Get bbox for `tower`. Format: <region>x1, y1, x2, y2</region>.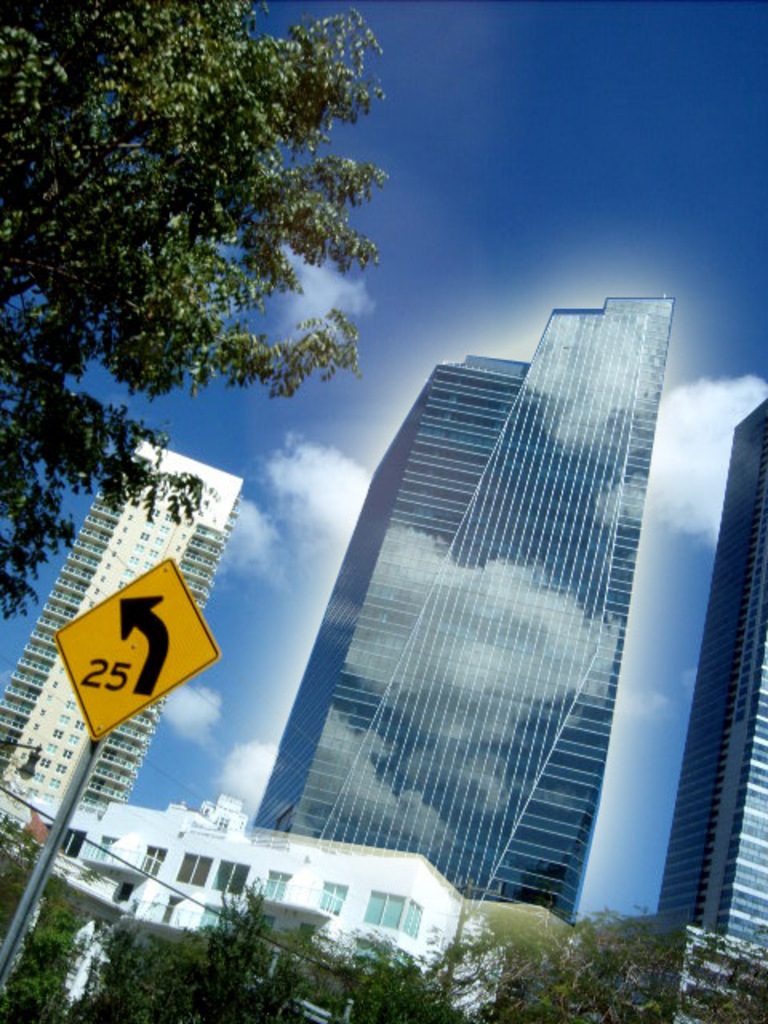
<region>0, 432, 251, 830</region>.
